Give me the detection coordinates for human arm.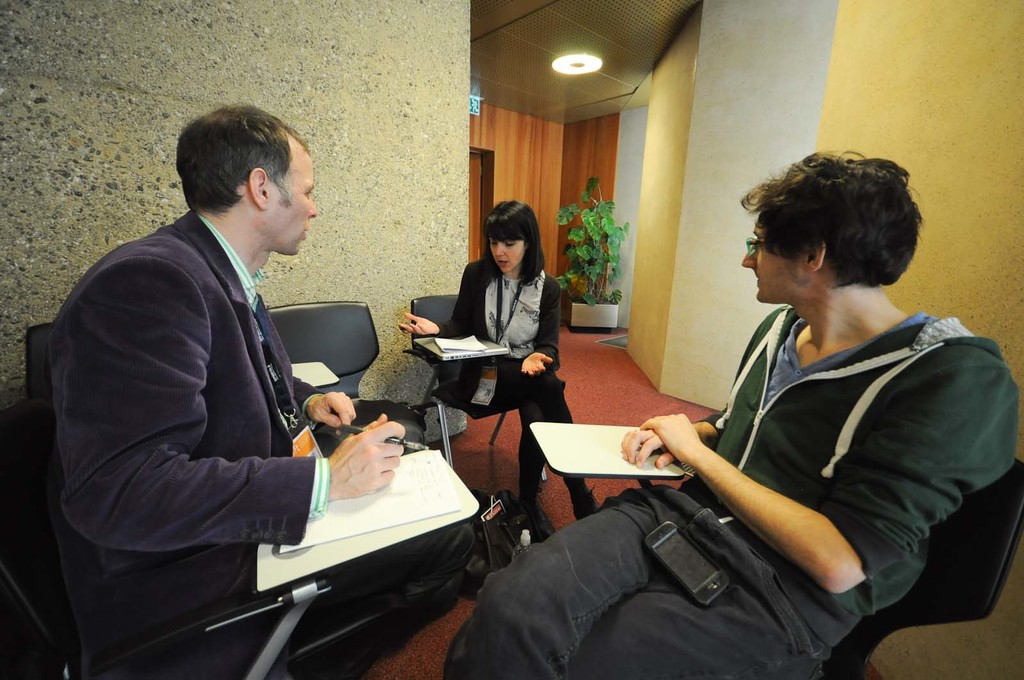
[517, 280, 564, 372].
